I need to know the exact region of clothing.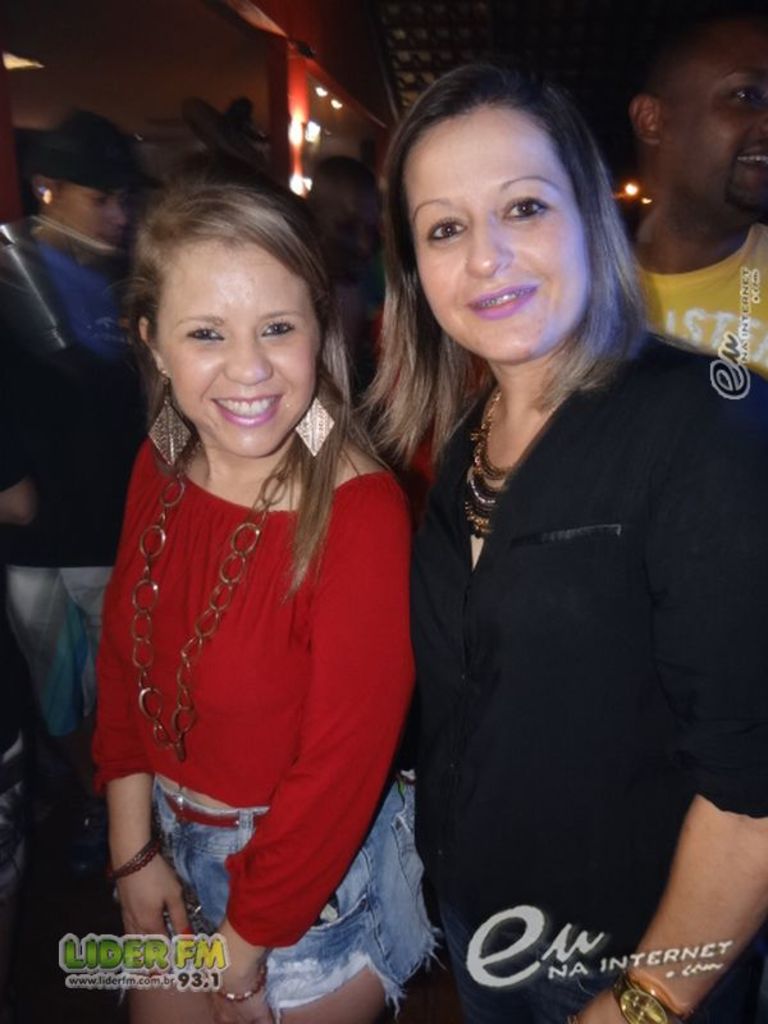
Region: [401,316,767,1023].
